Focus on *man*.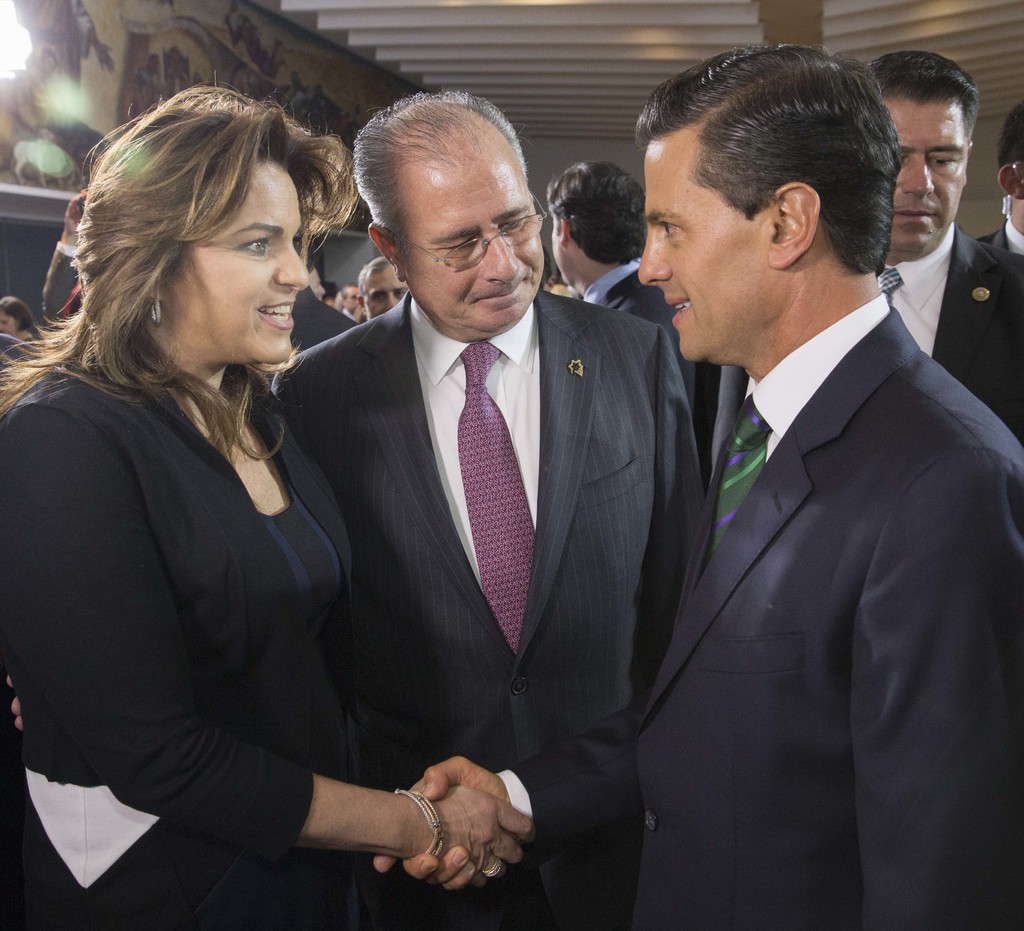
Focused at (369, 43, 1023, 930).
